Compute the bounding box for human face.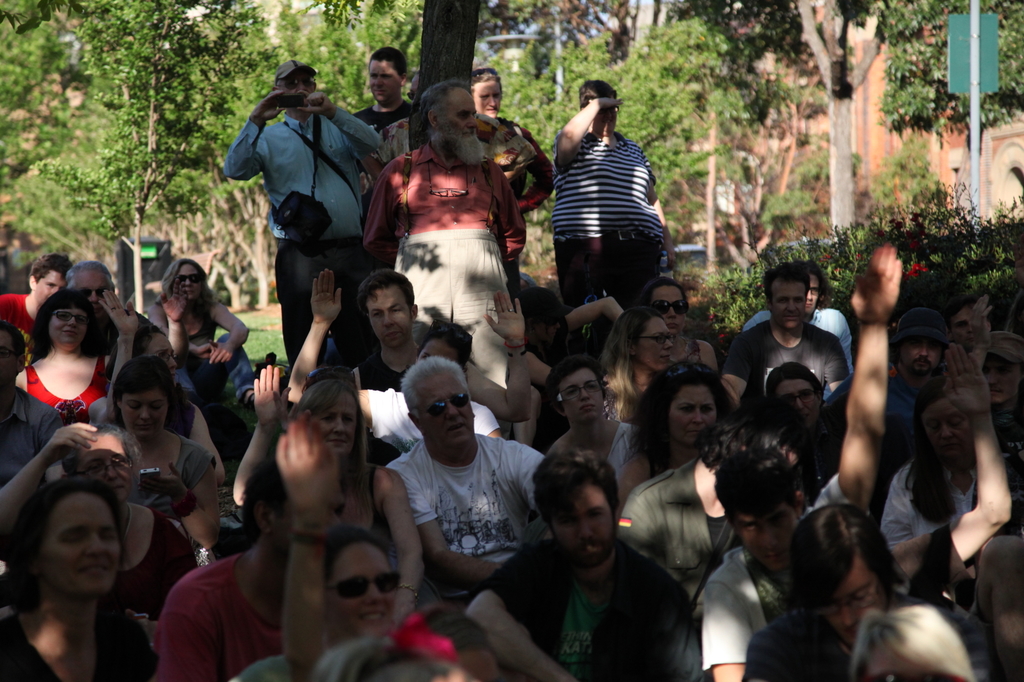
pyautogui.locateOnScreen(643, 313, 678, 367).
